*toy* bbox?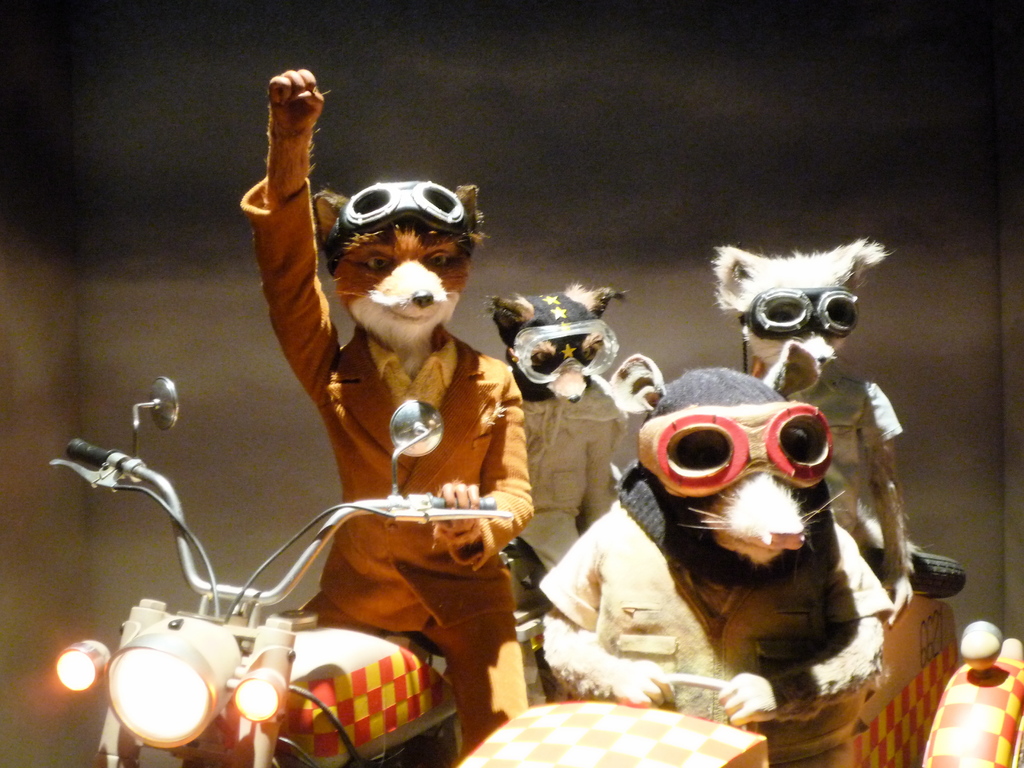
61 51 550 767
